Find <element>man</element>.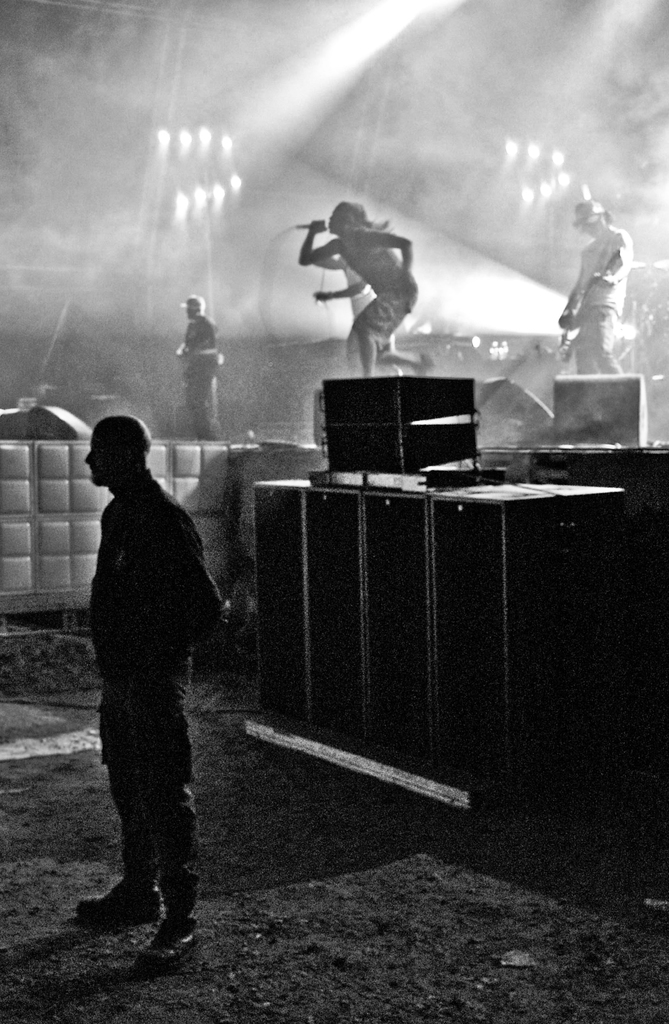
316 259 400 371.
